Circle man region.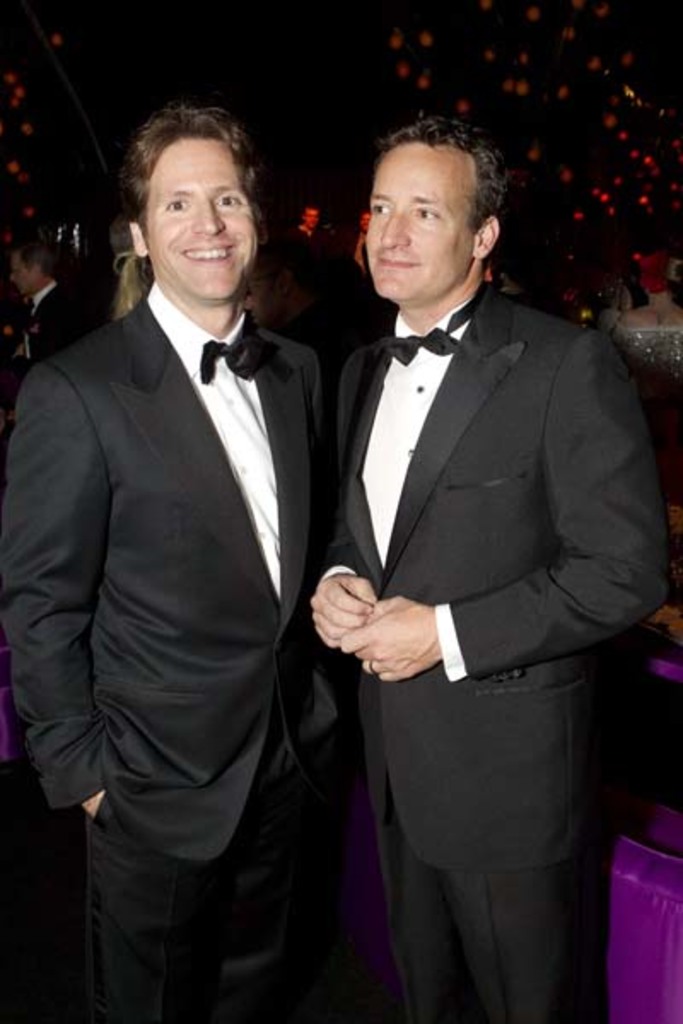
Region: {"left": 277, "top": 102, "right": 654, "bottom": 1005}.
